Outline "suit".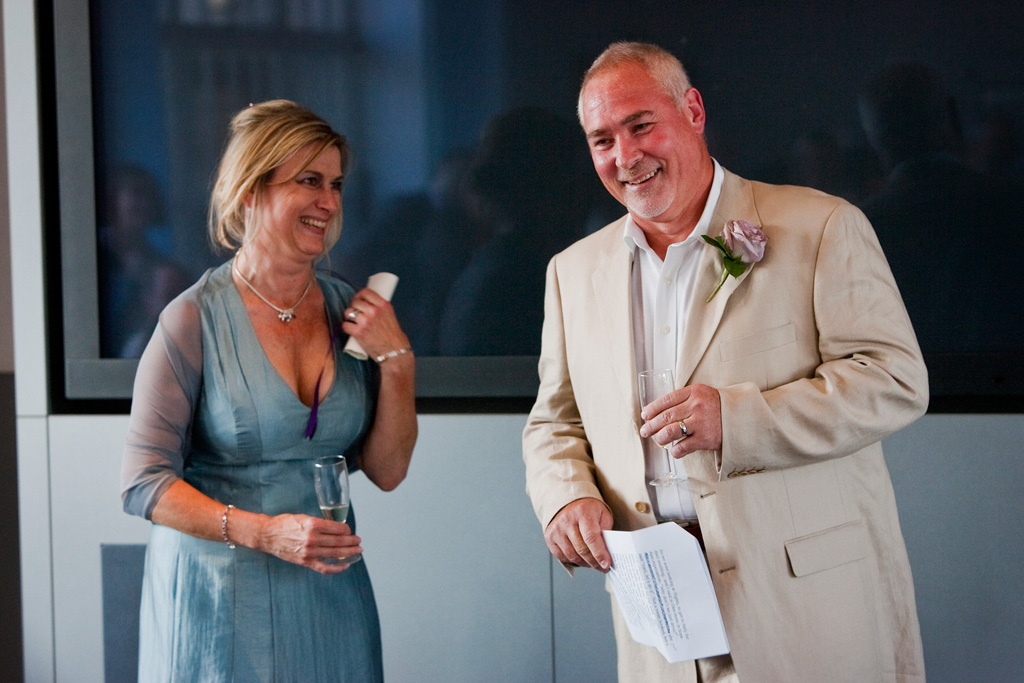
Outline: [left=520, top=165, right=931, bottom=682].
